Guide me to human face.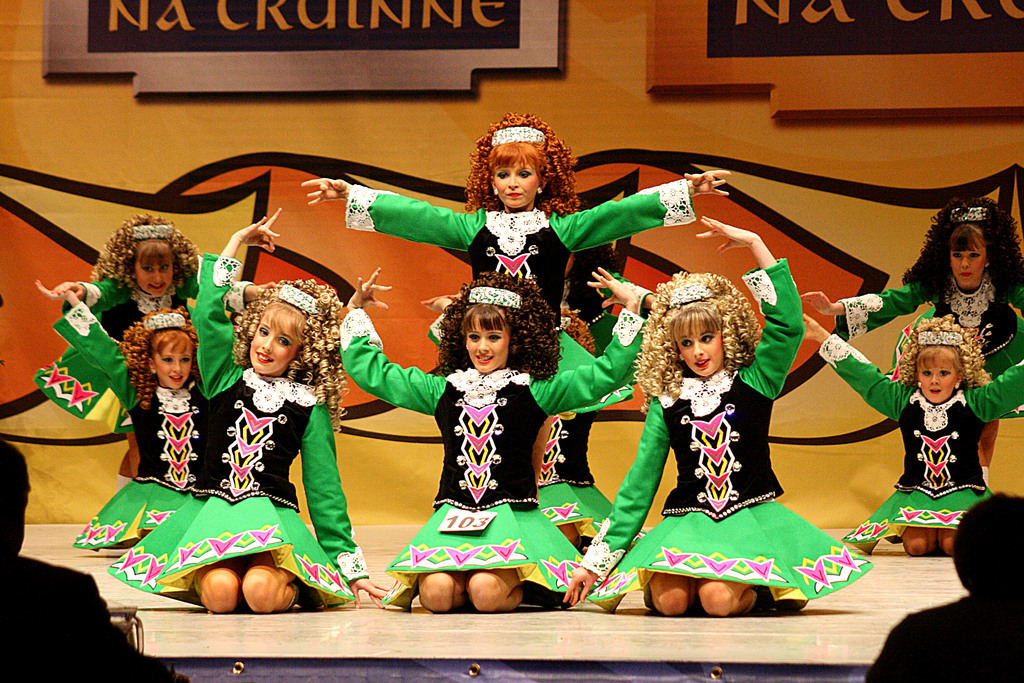
Guidance: 679/319/728/372.
